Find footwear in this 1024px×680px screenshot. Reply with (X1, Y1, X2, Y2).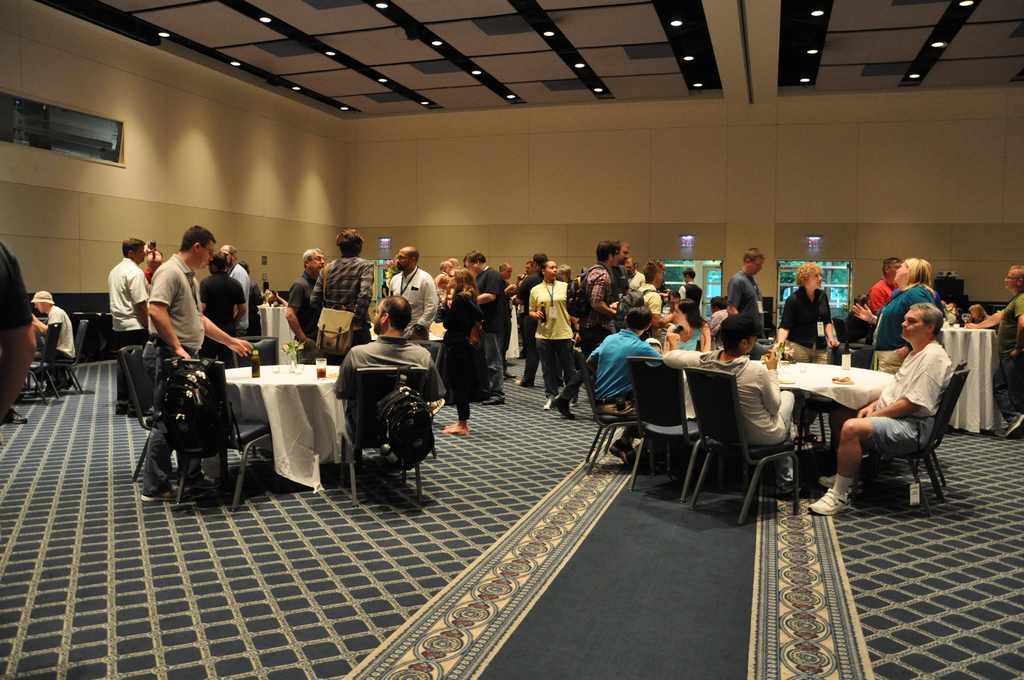
(146, 485, 175, 500).
